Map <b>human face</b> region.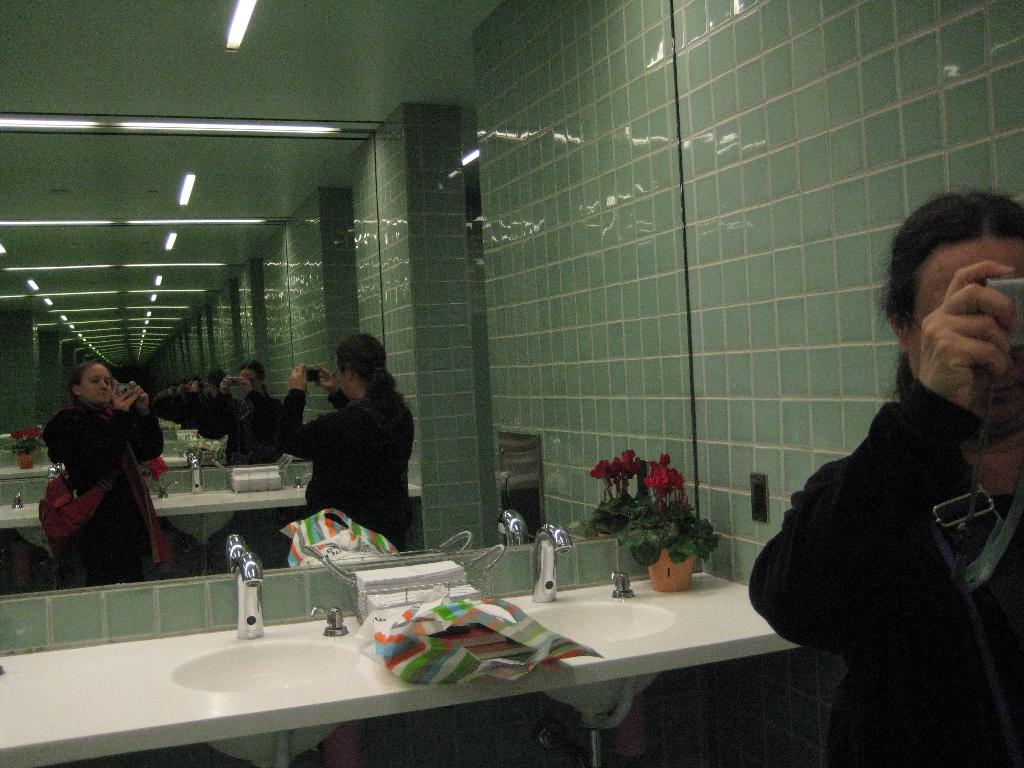
Mapped to pyautogui.locateOnScreen(82, 366, 112, 401).
